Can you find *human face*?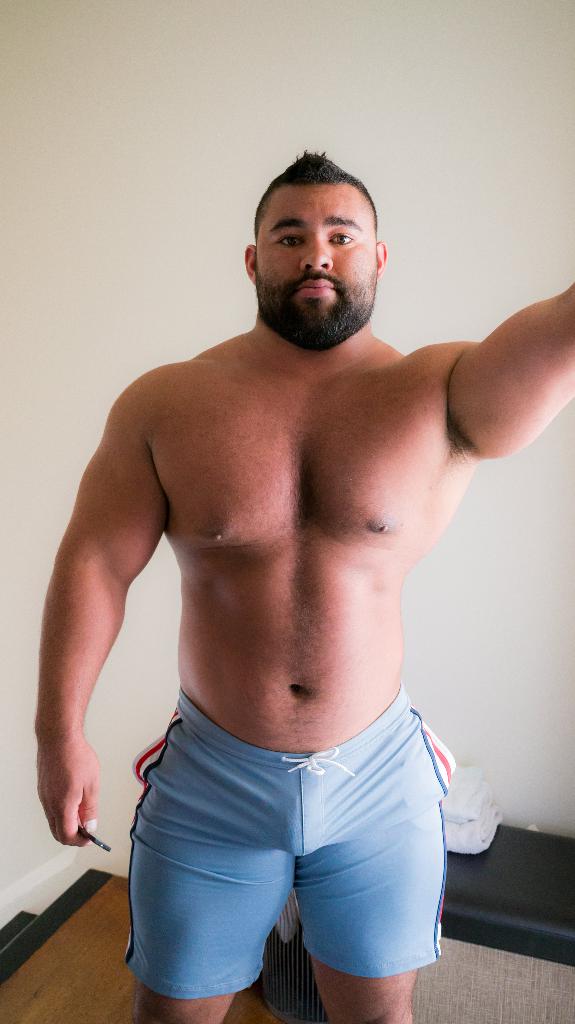
Yes, bounding box: [255, 186, 376, 326].
